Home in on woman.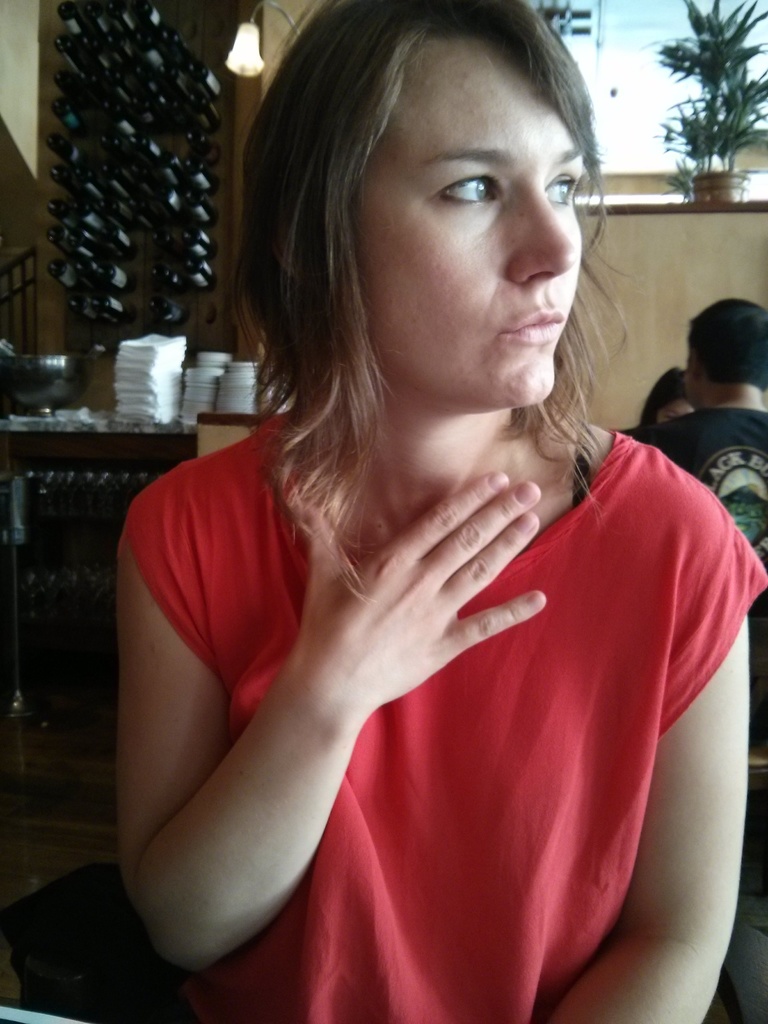
Homed in at bbox(117, 0, 767, 1023).
